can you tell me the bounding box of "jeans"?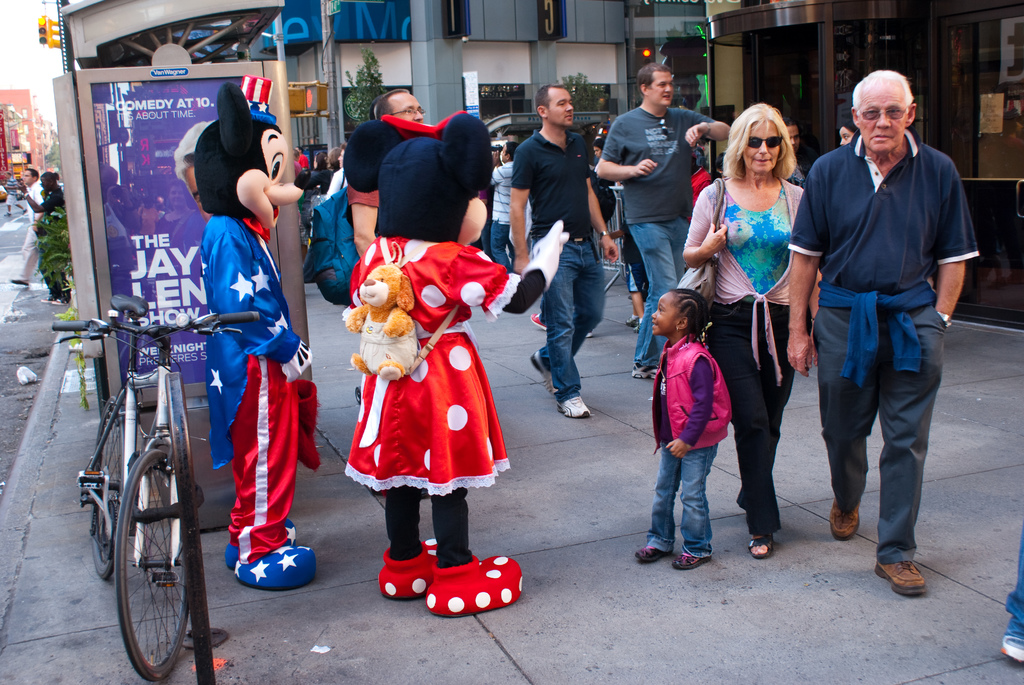
box=[535, 246, 604, 391].
